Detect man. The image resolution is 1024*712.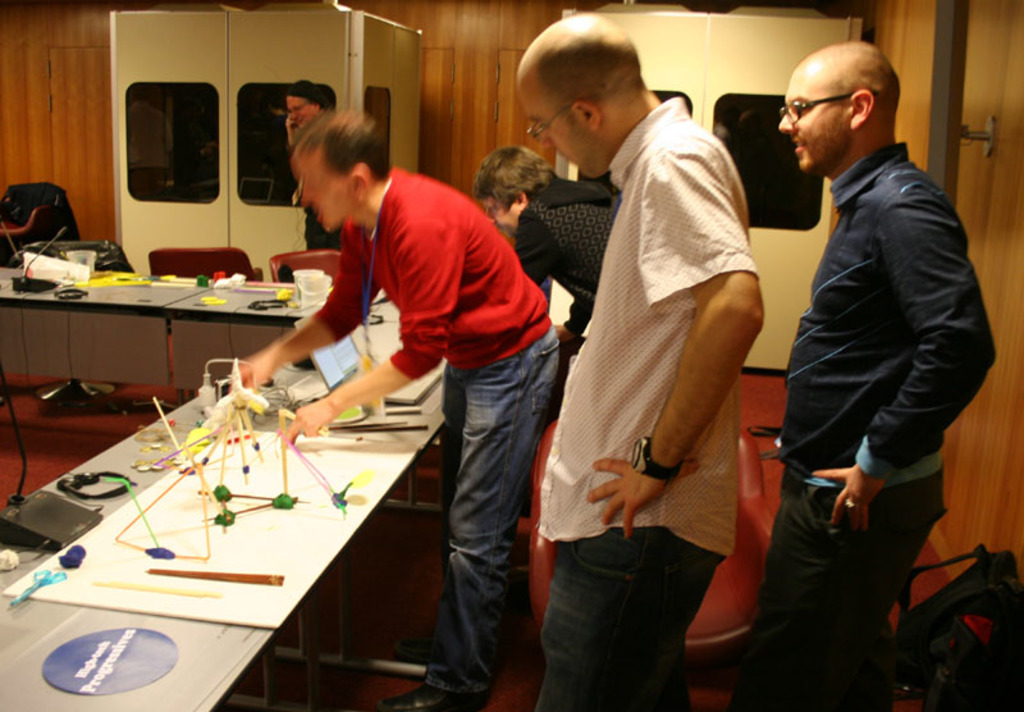
(x1=288, y1=85, x2=346, y2=248).
